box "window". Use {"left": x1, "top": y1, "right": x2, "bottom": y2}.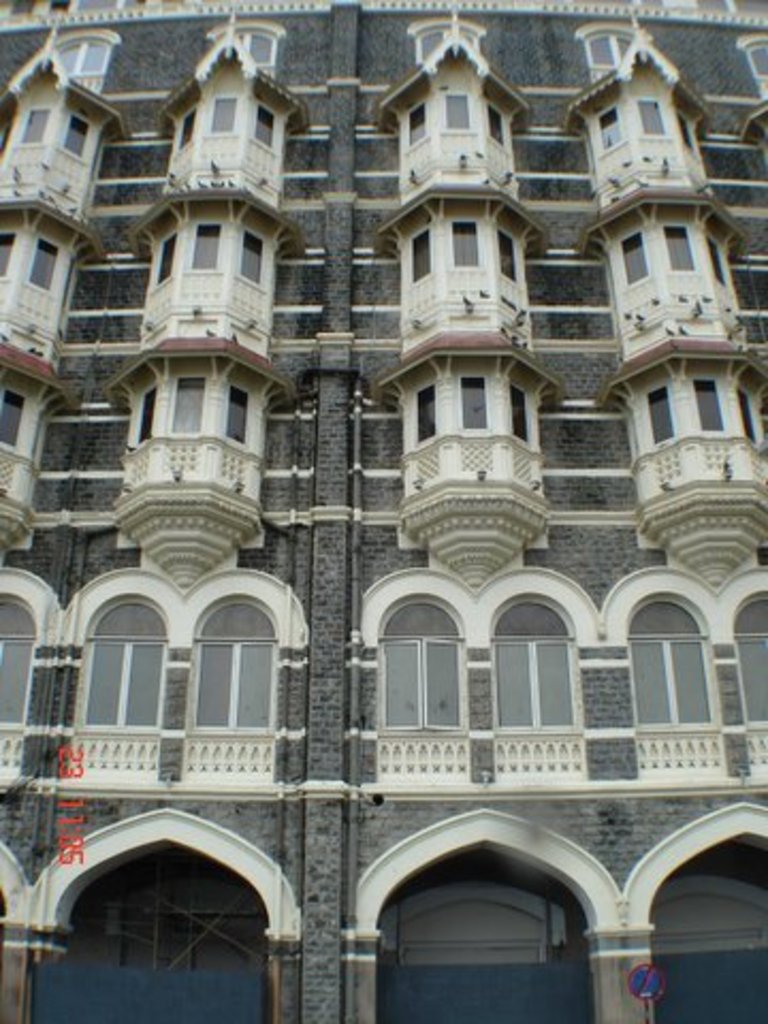
{"left": 591, "top": 30, "right": 625, "bottom": 75}.
